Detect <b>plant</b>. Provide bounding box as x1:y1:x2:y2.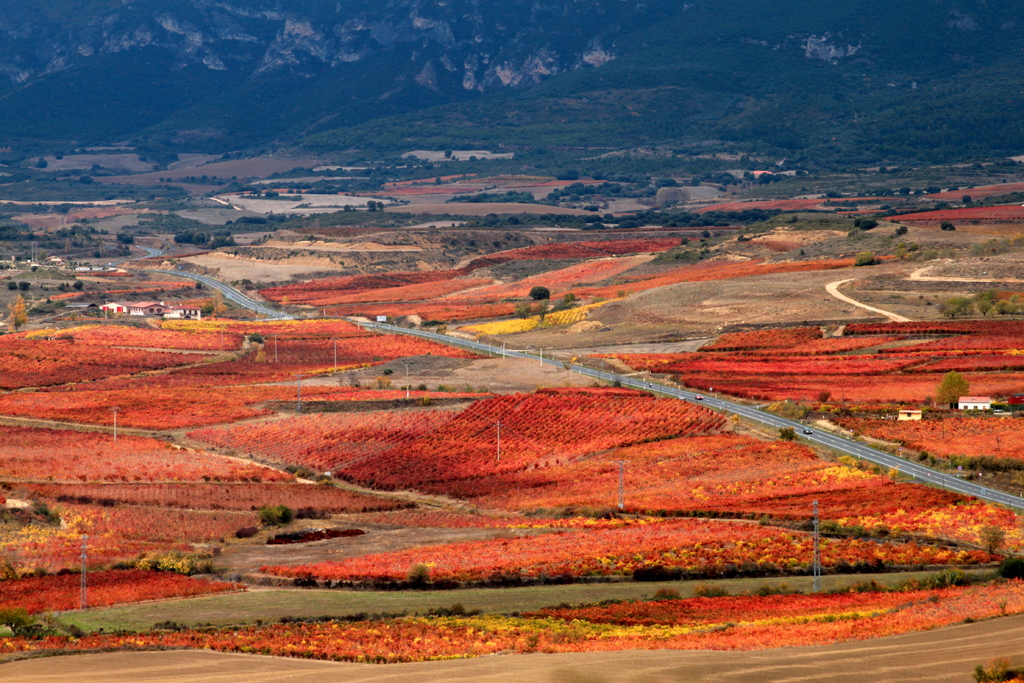
971:655:1023:682.
